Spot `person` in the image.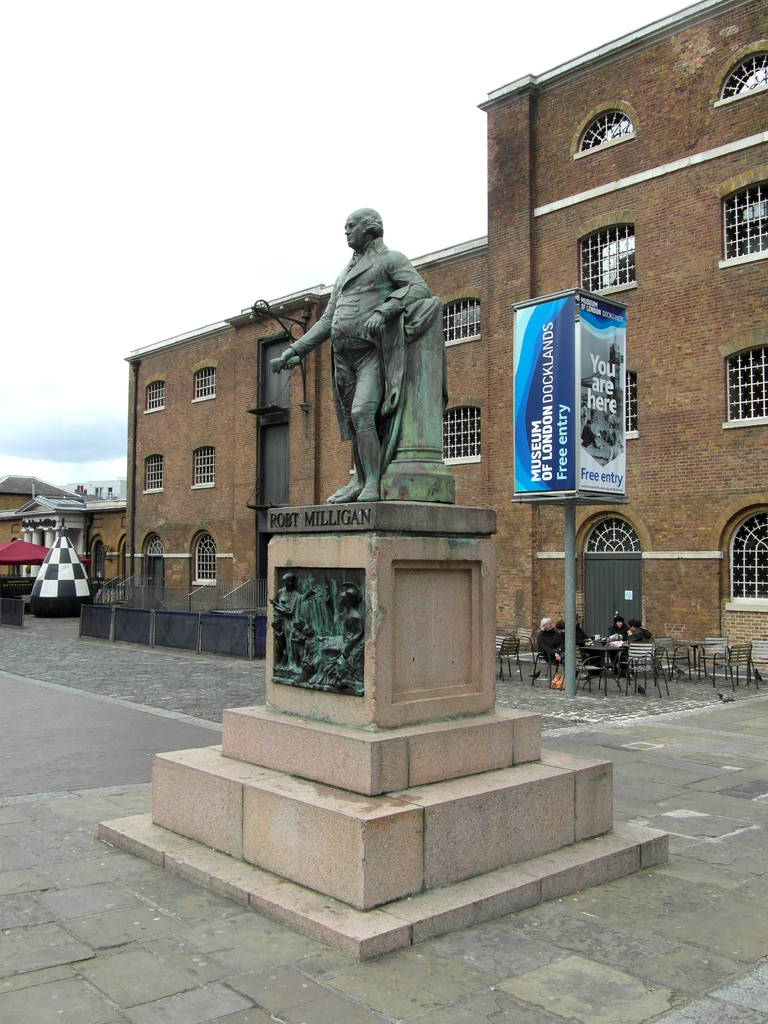
`person` found at 273,209,432,505.
